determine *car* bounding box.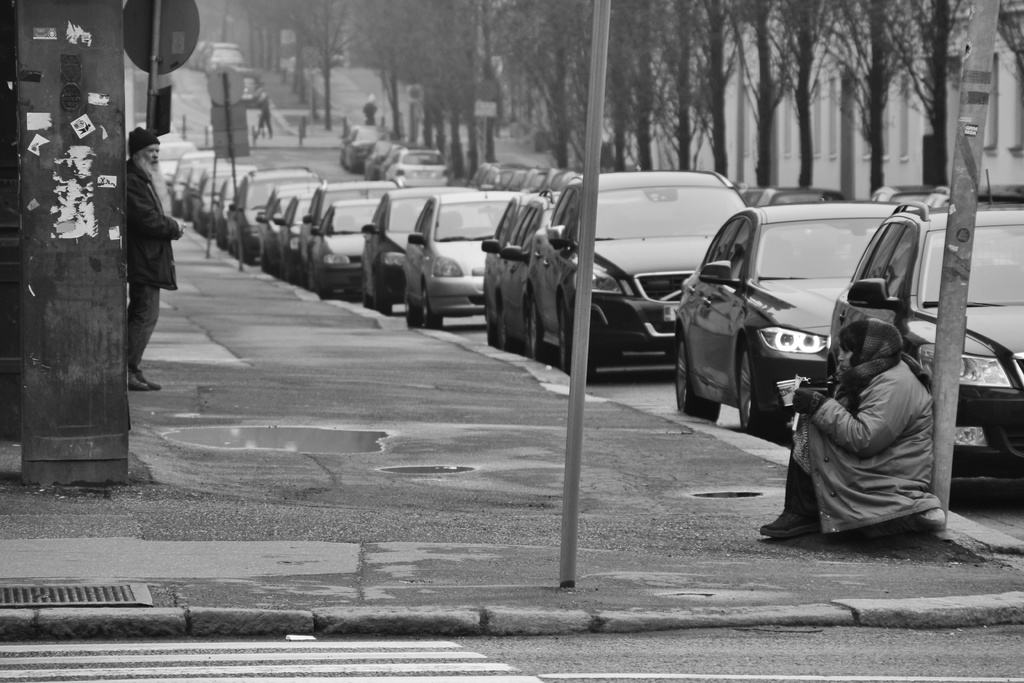
Determined: [x1=200, y1=44, x2=242, y2=70].
